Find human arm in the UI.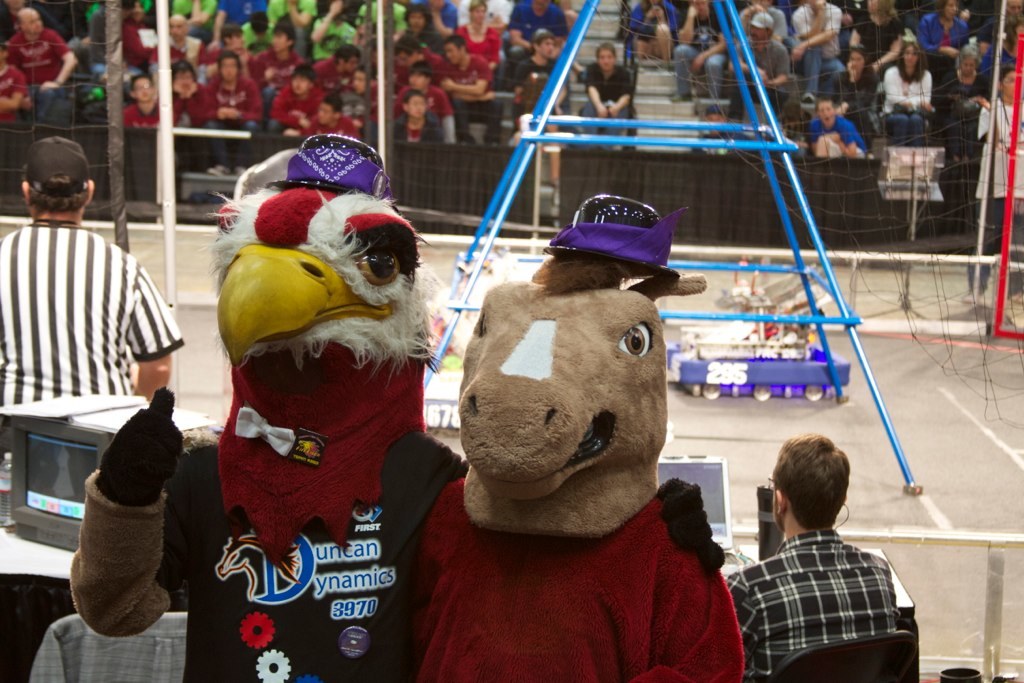
UI element at Rect(783, 2, 845, 57).
